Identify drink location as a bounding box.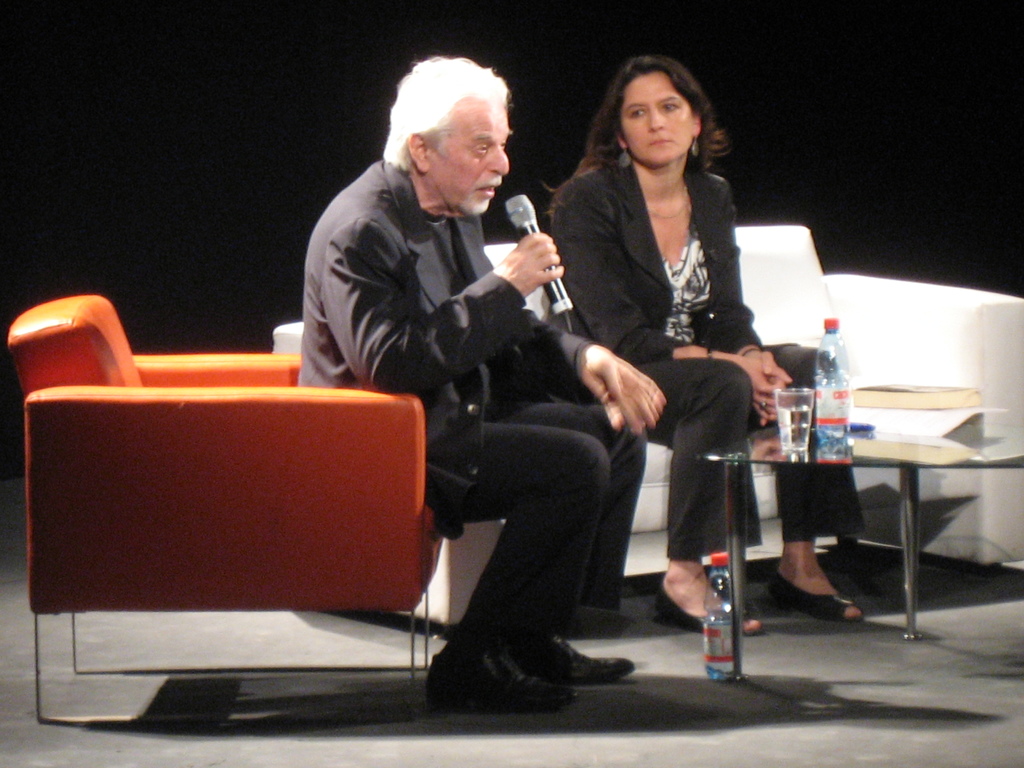
771/401/813/454.
